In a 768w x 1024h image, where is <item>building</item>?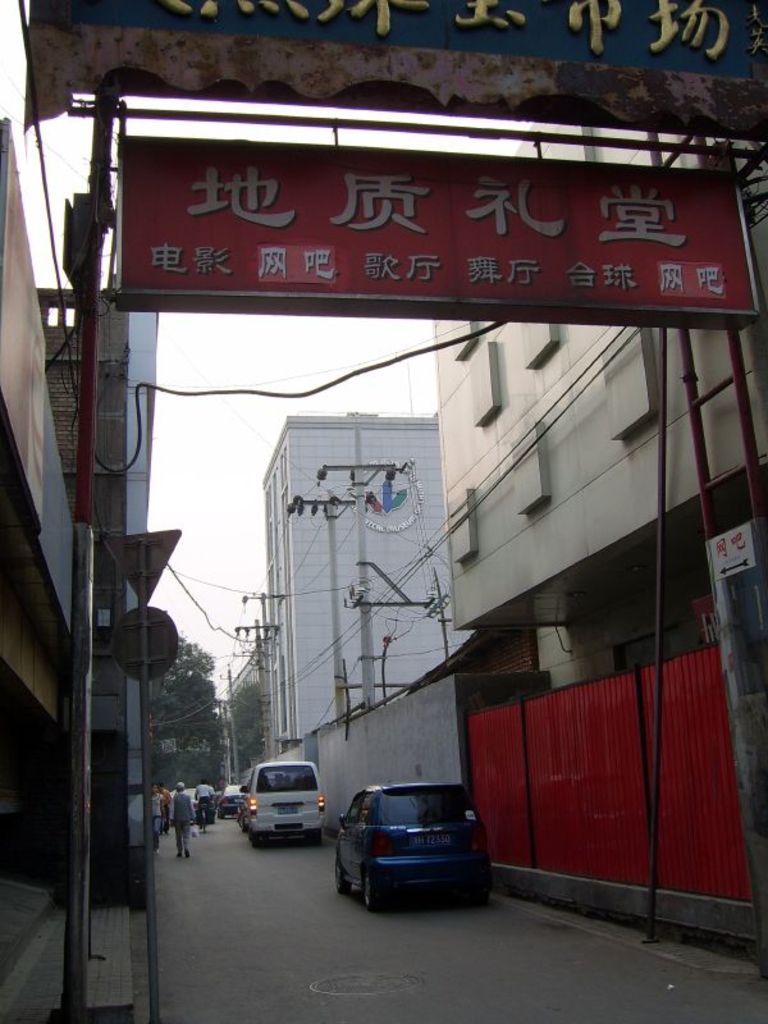
box(430, 119, 767, 942).
